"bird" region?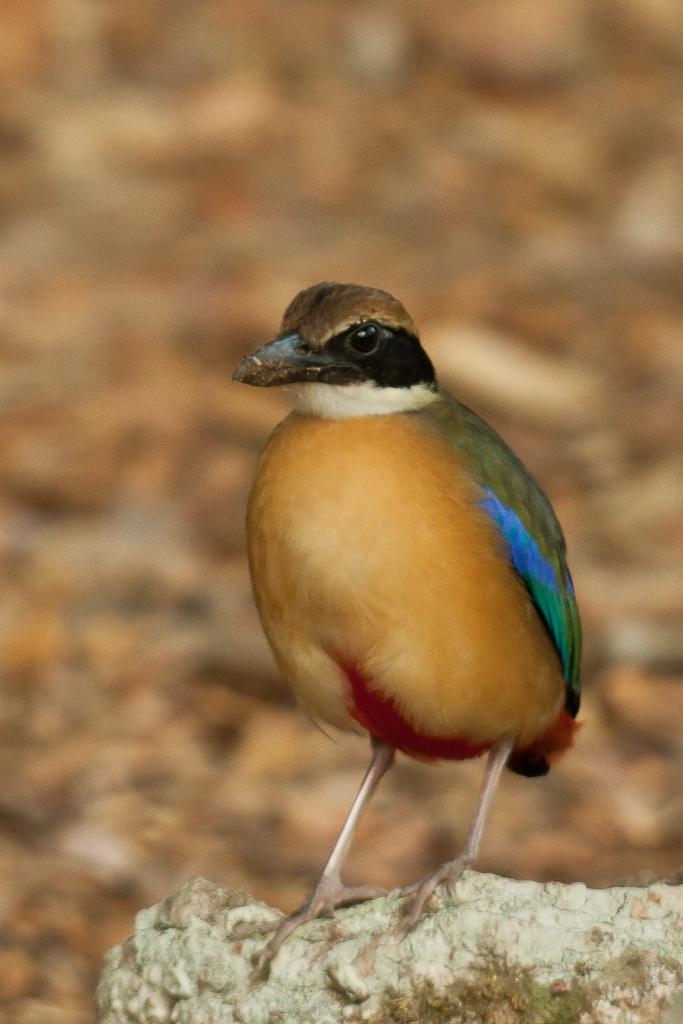
crop(224, 247, 599, 963)
